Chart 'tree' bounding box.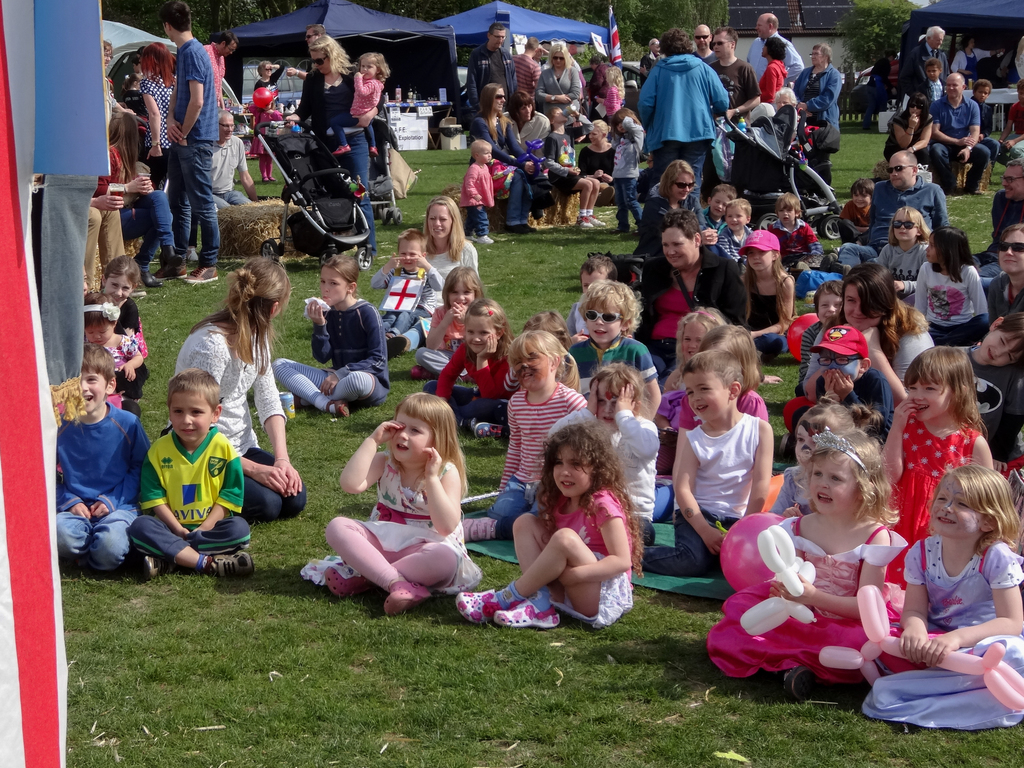
Charted: select_region(830, 0, 926, 68).
